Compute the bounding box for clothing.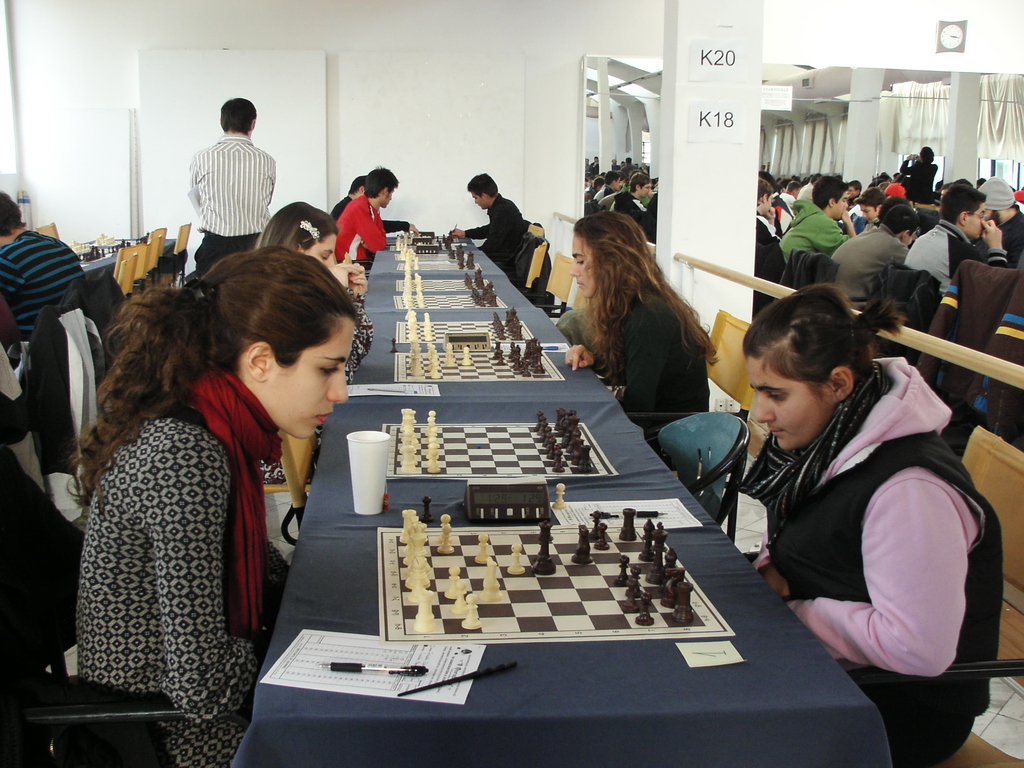
830,220,913,287.
